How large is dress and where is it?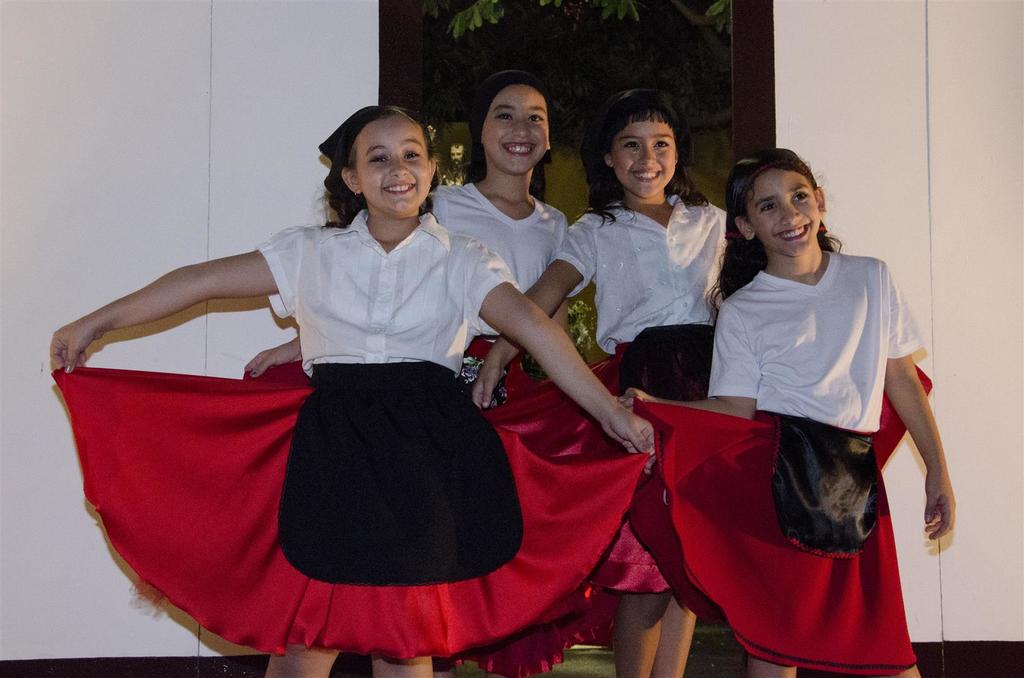
Bounding box: l=623, t=251, r=938, b=677.
